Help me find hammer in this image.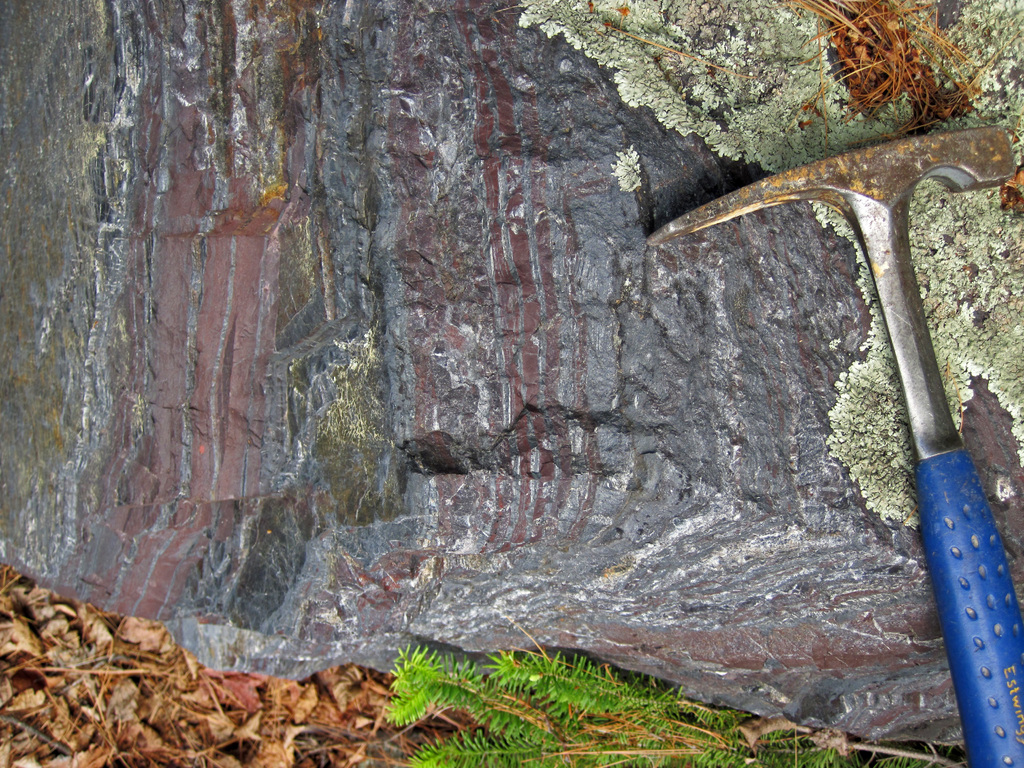
Found it: [641,122,1023,767].
